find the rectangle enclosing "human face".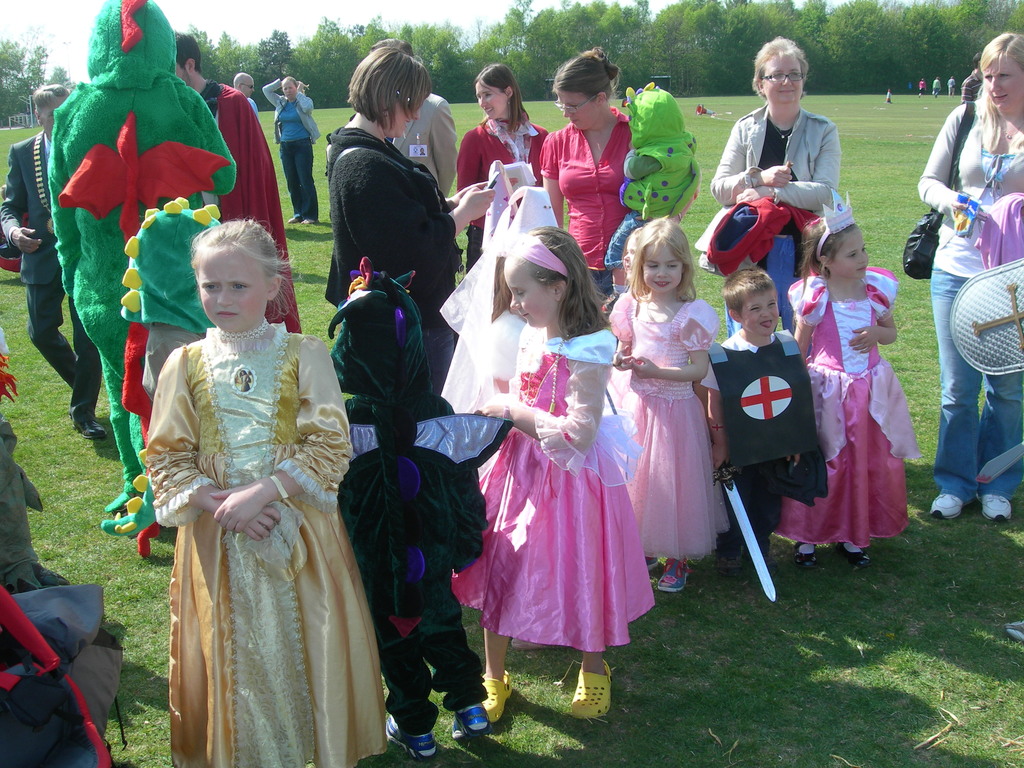
625, 239, 639, 284.
